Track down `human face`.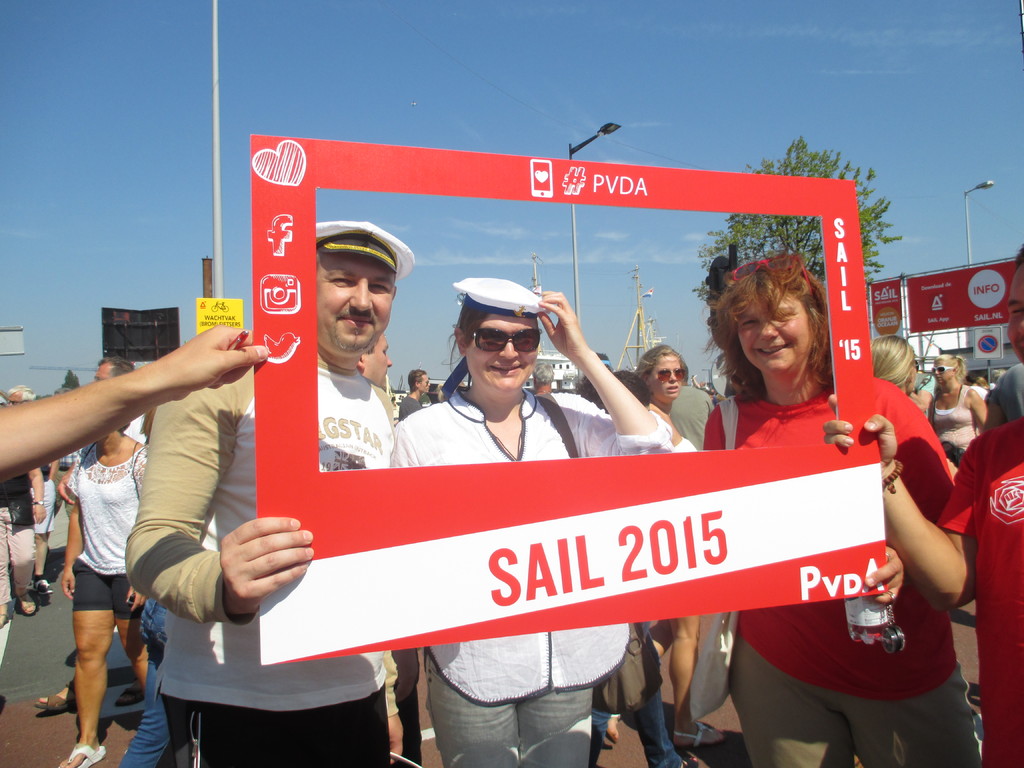
Tracked to [316,254,396,349].
